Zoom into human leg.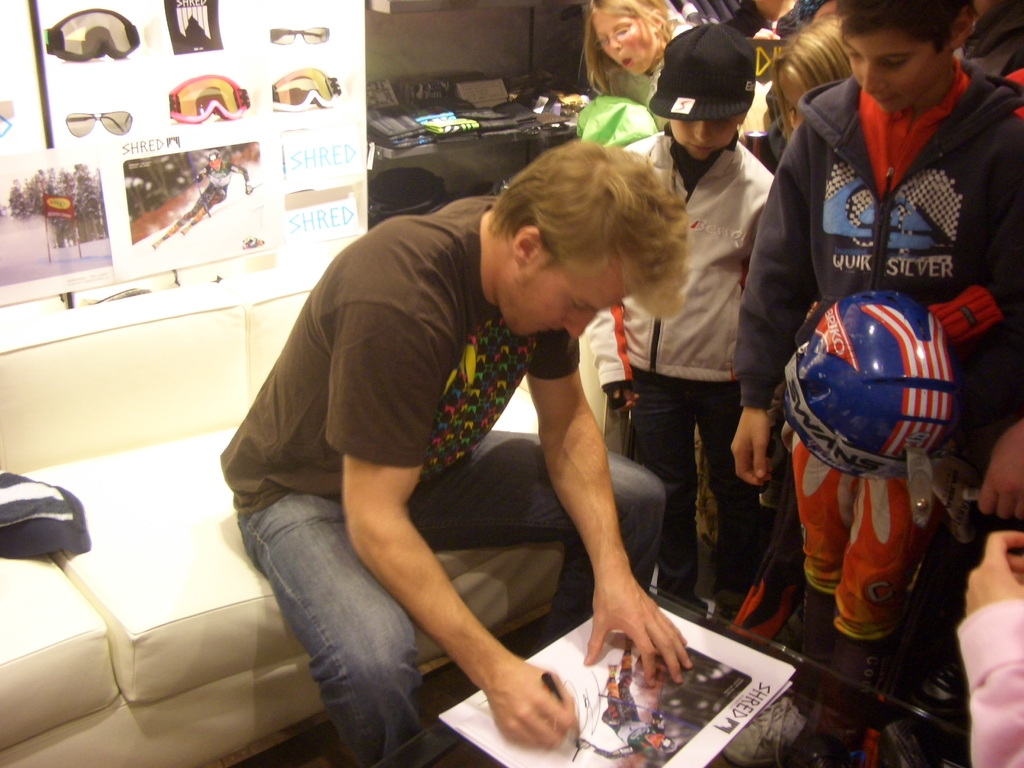
Zoom target: <bbox>230, 484, 426, 767</bbox>.
